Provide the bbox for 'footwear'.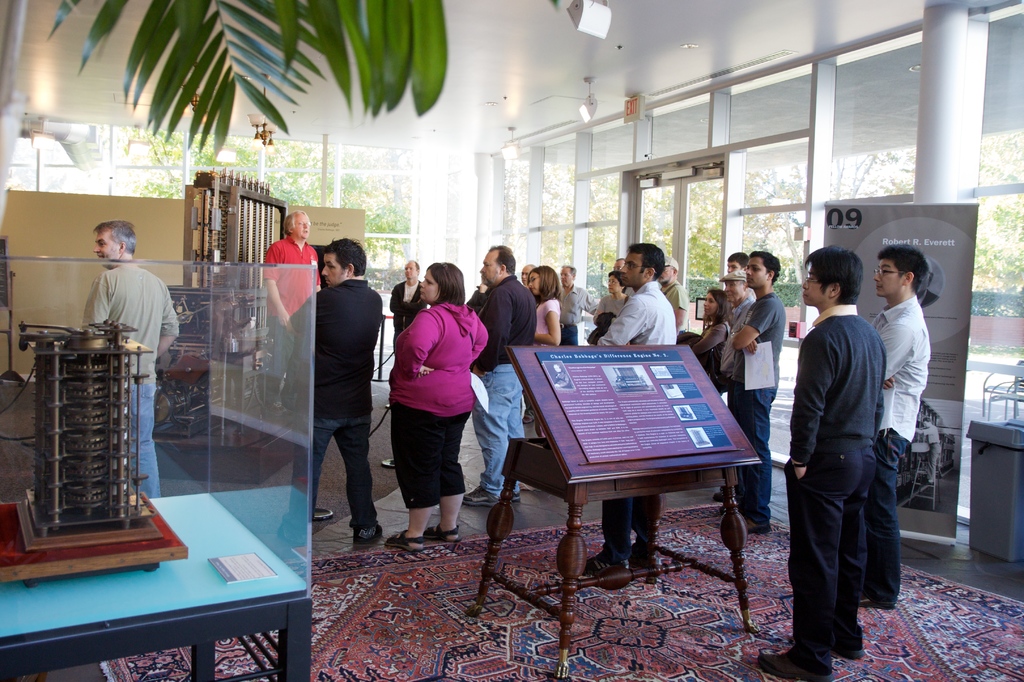
{"left": 859, "top": 592, "right": 897, "bottom": 607}.
